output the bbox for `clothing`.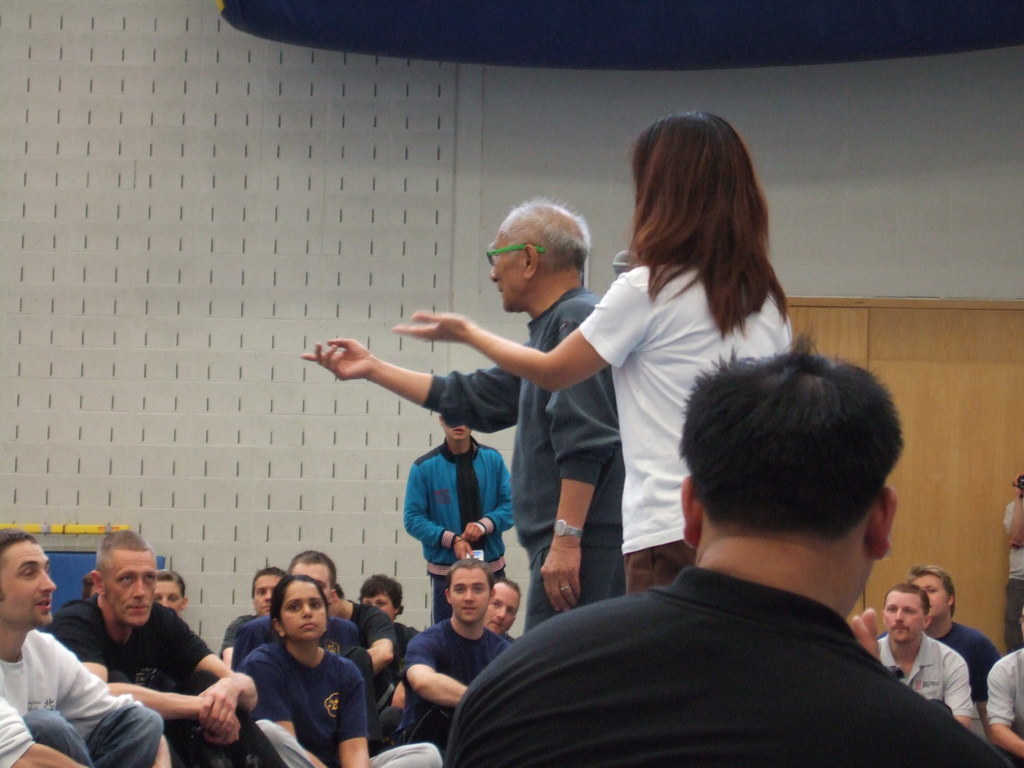
x1=248 y1=635 x2=449 y2=767.
